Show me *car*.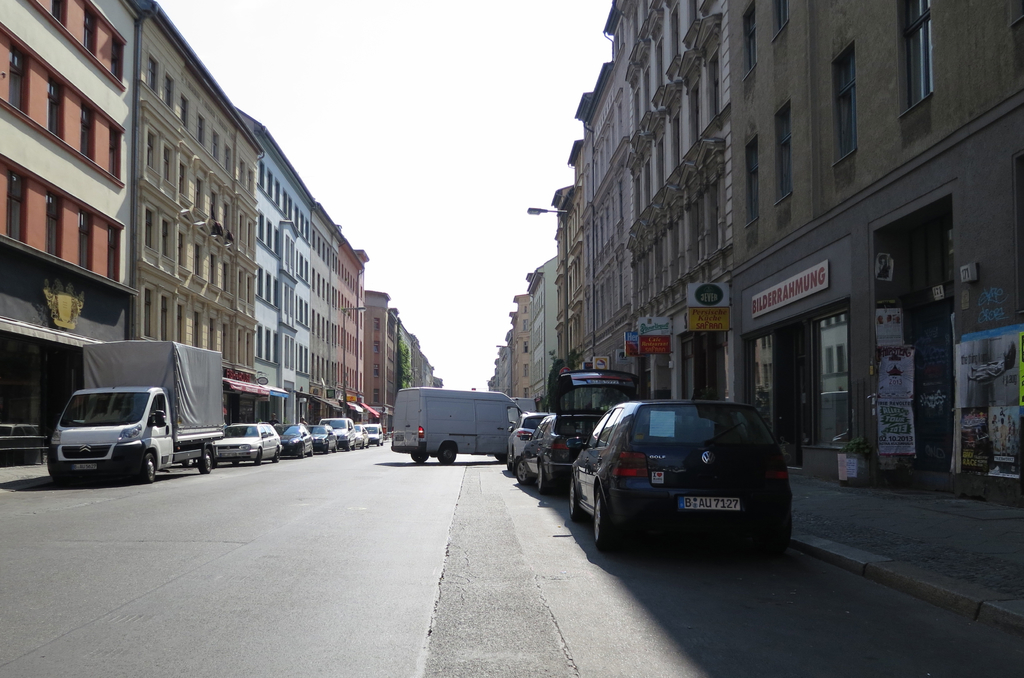
*car* is here: 356 421 368 449.
